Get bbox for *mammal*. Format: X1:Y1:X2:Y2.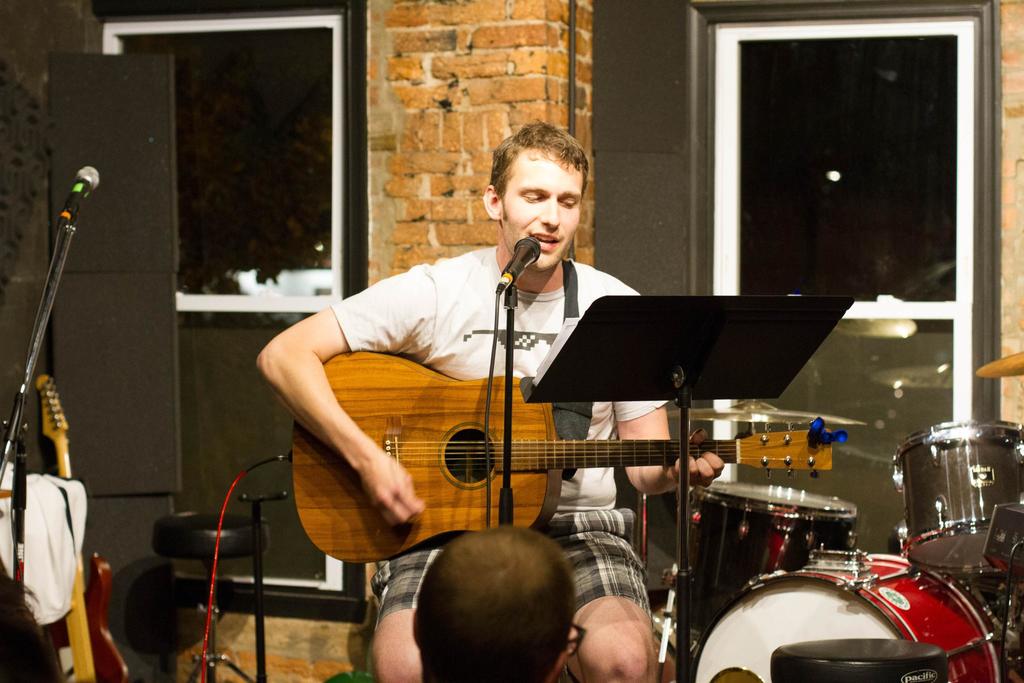
212:112:727:671.
